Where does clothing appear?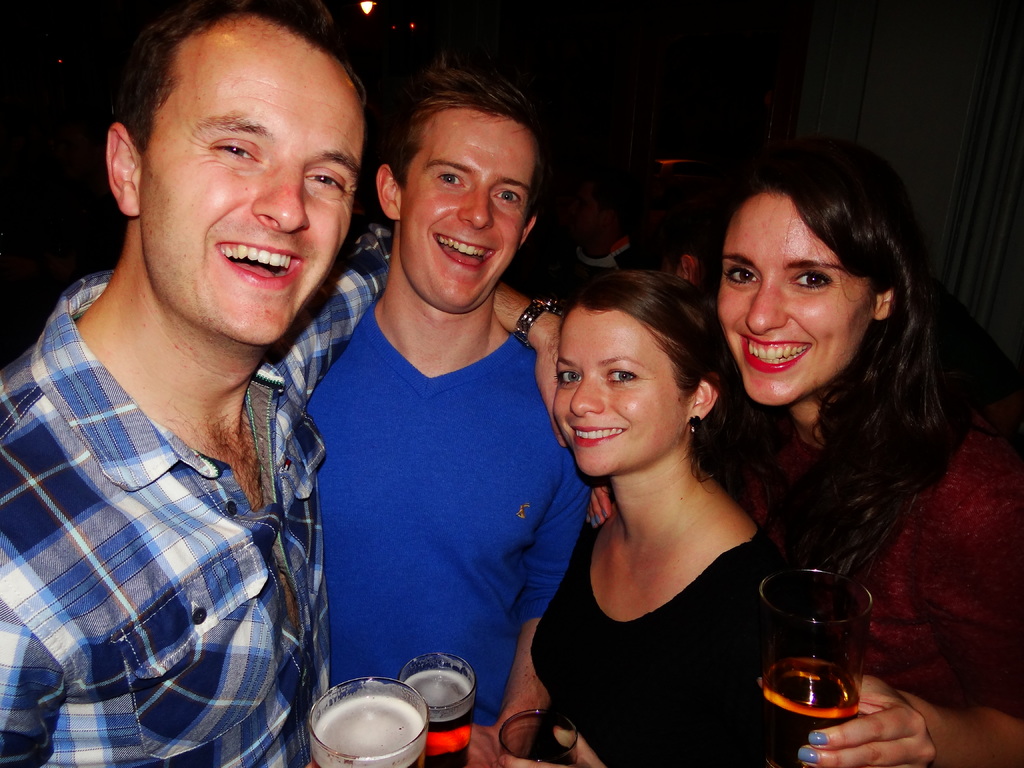
Appears at locate(0, 259, 397, 767).
